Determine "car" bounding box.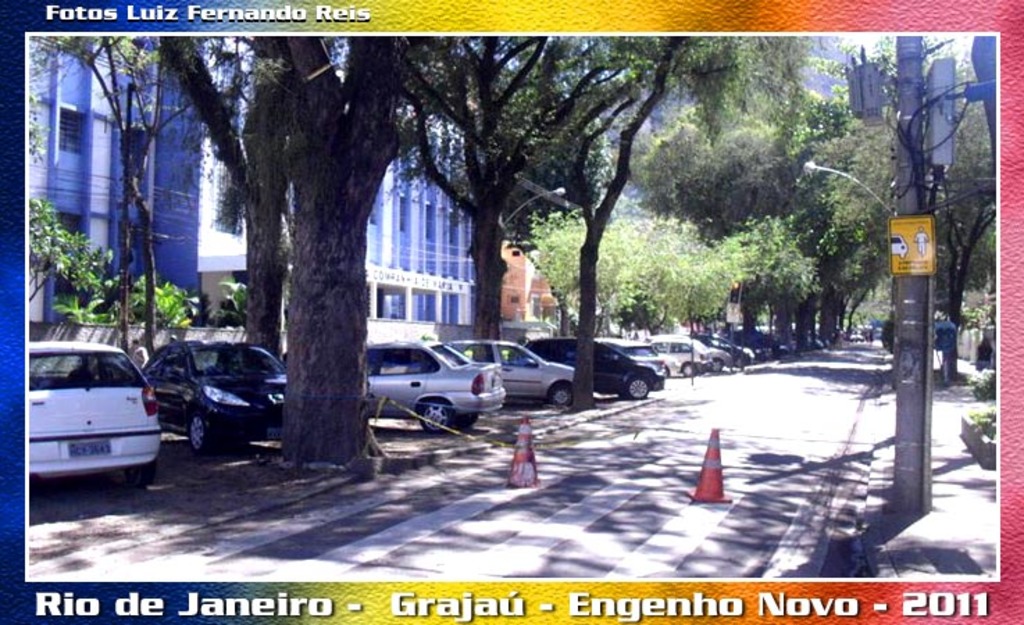
Determined: x1=18 y1=336 x2=168 y2=500.
